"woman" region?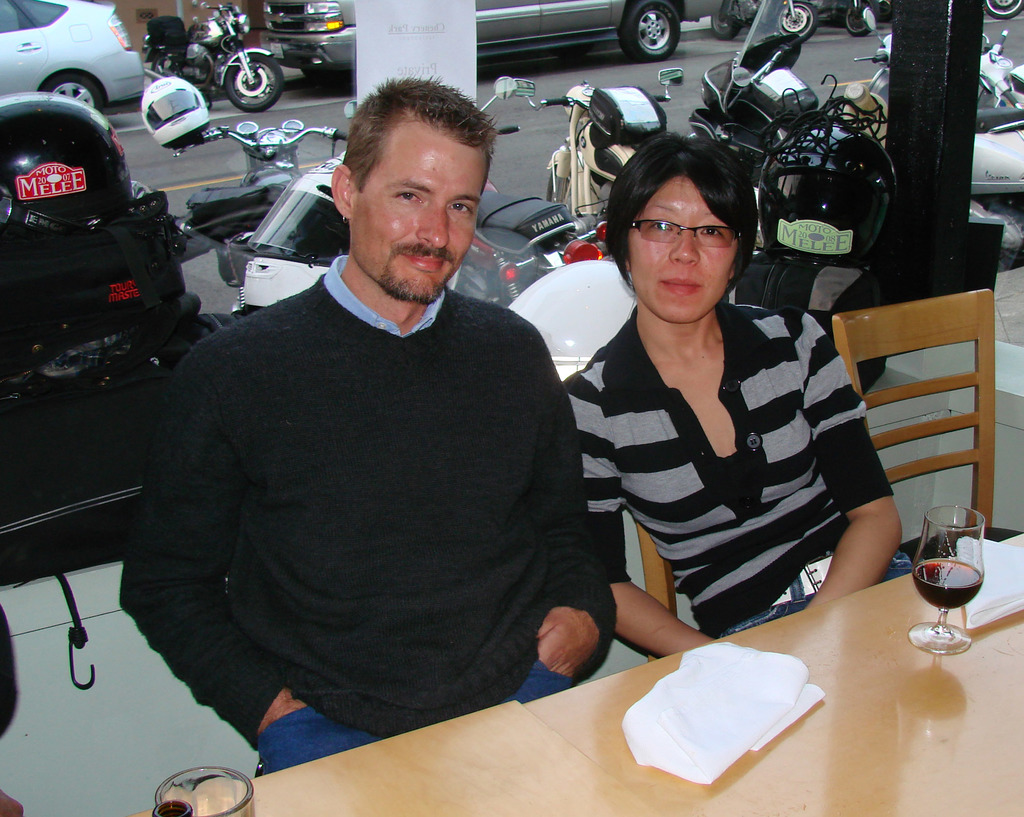
select_region(561, 134, 918, 657)
